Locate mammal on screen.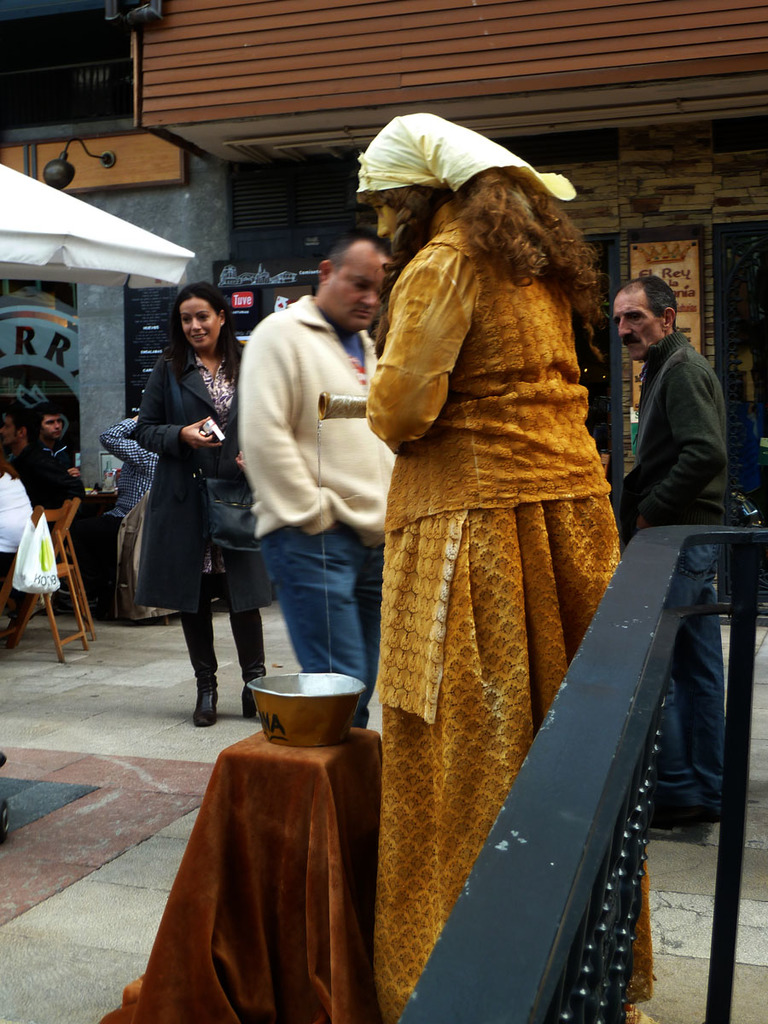
On screen at (234,224,403,730).
